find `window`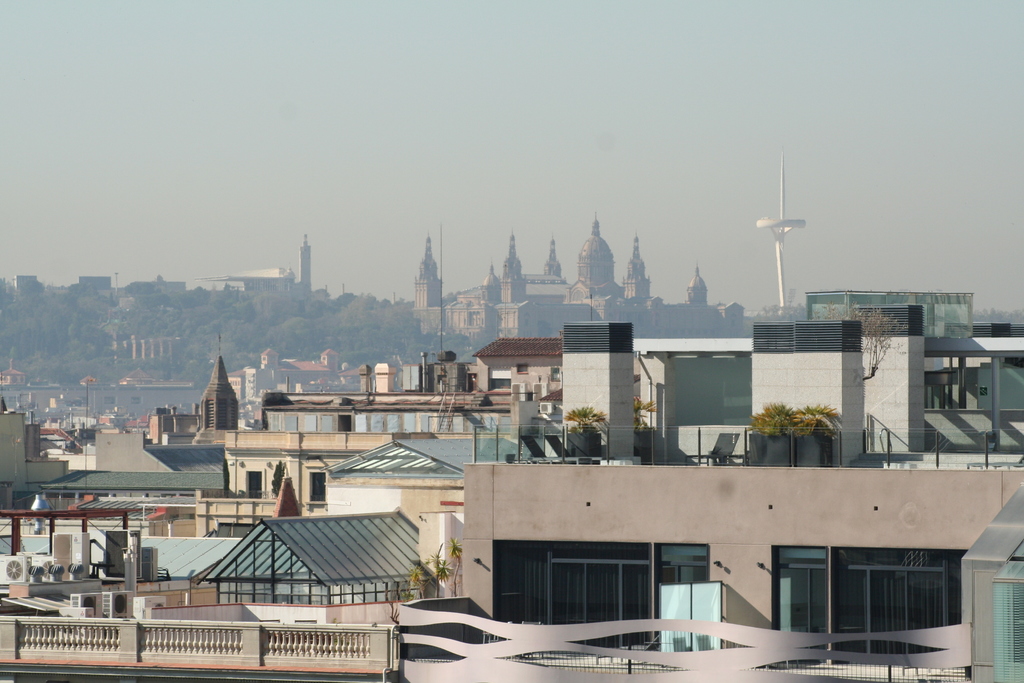
243:467:257:501
